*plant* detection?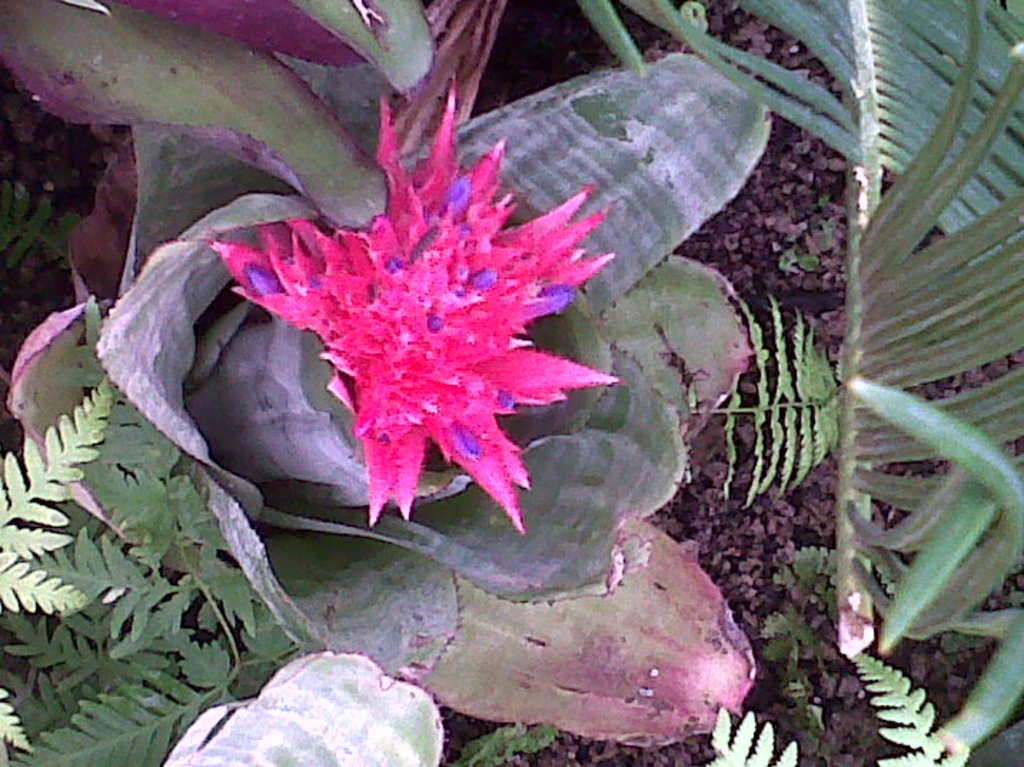
l=568, t=0, r=1023, b=766
